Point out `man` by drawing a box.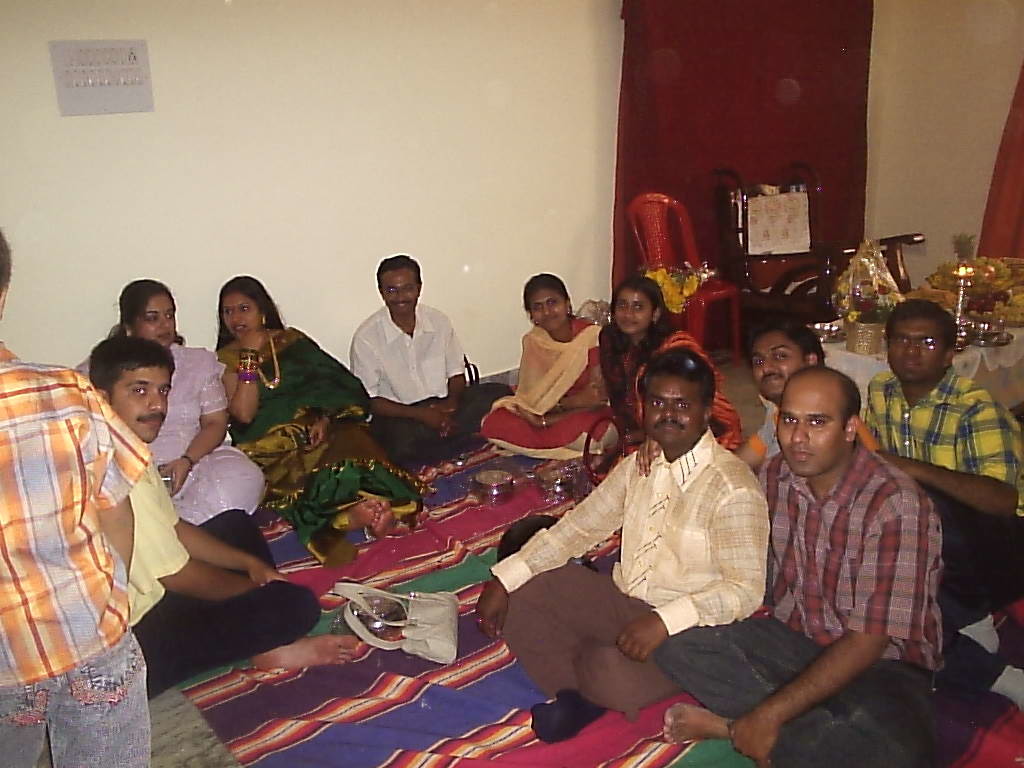
l=331, t=252, r=470, b=433.
